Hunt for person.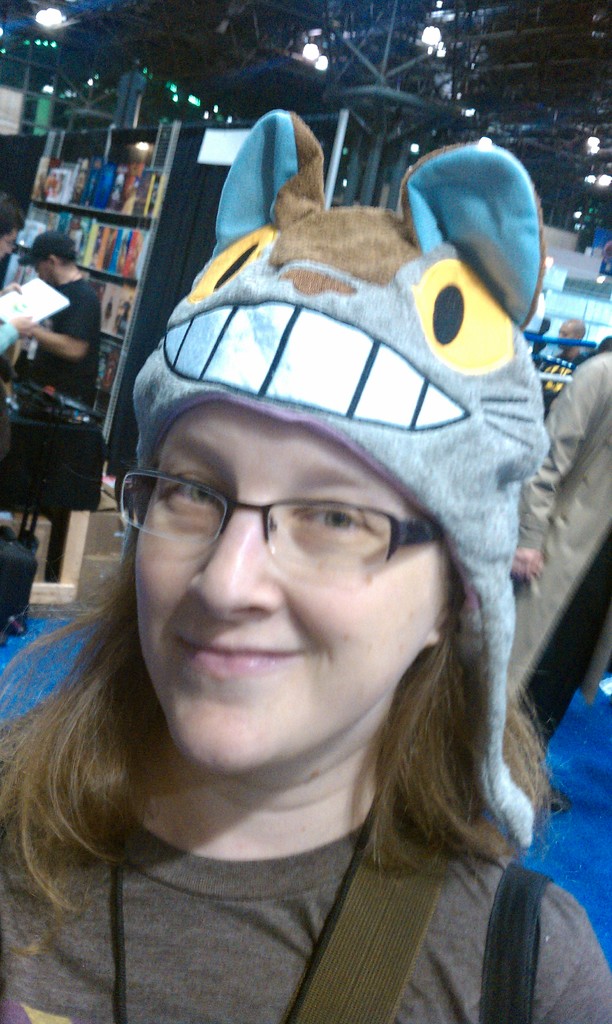
Hunted down at pyautogui.locateOnScreen(552, 316, 590, 364).
